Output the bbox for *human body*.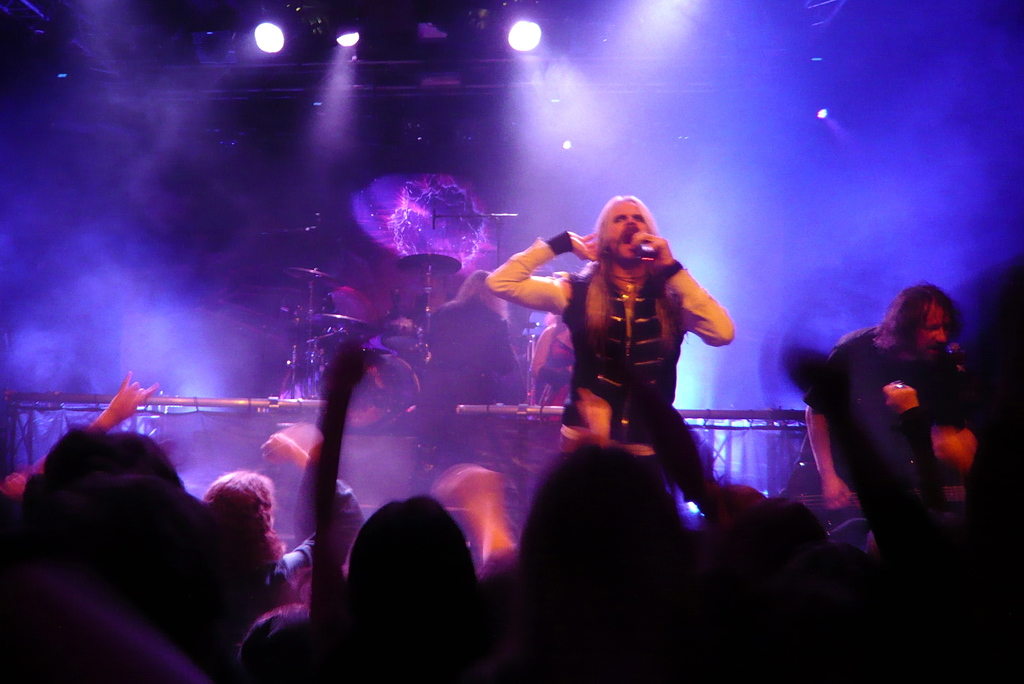
{"left": 420, "top": 300, "right": 525, "bottom": 410}.
